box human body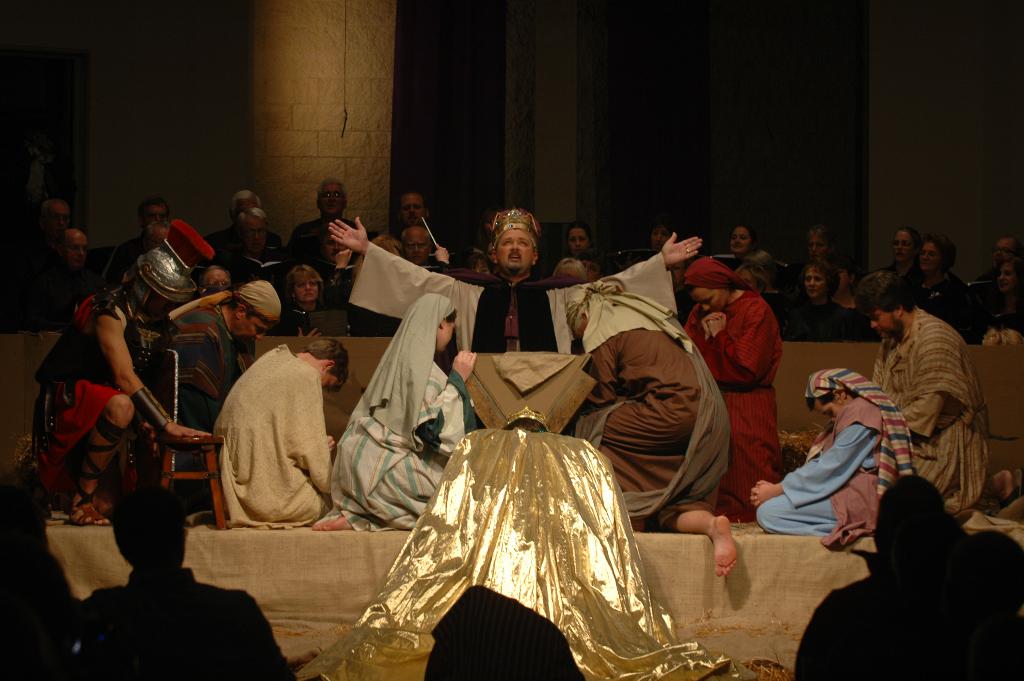
bbox=(586, 275, 737, 580)
